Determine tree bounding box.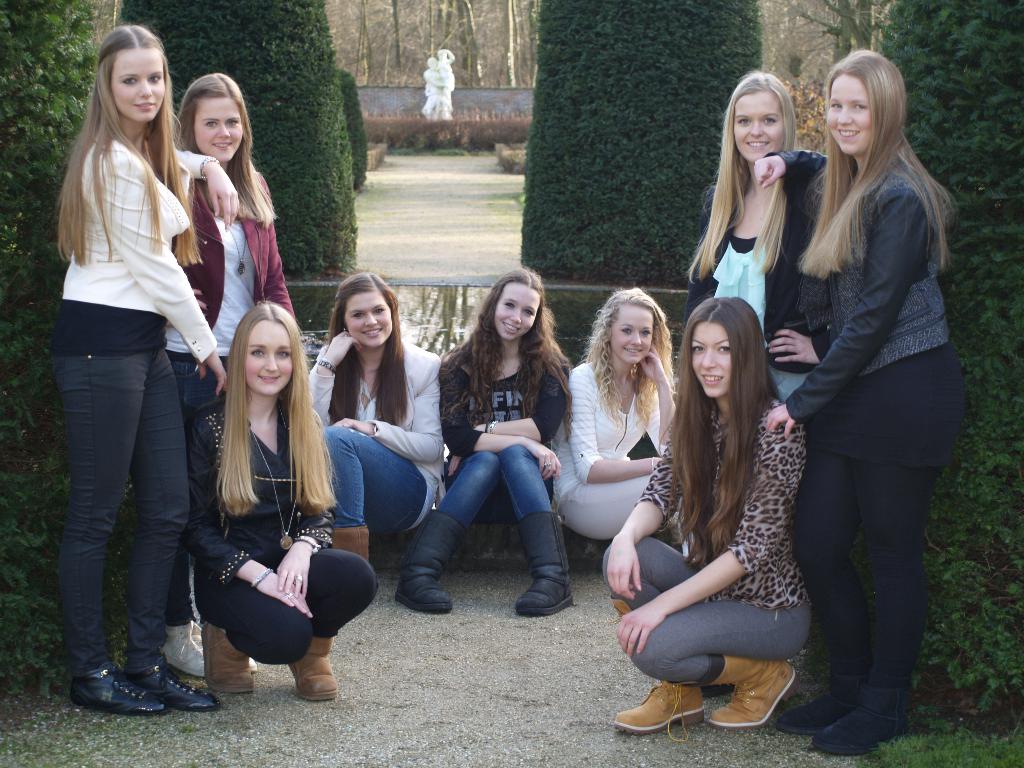
Determined: Rect(2, 0, 149, 692).
